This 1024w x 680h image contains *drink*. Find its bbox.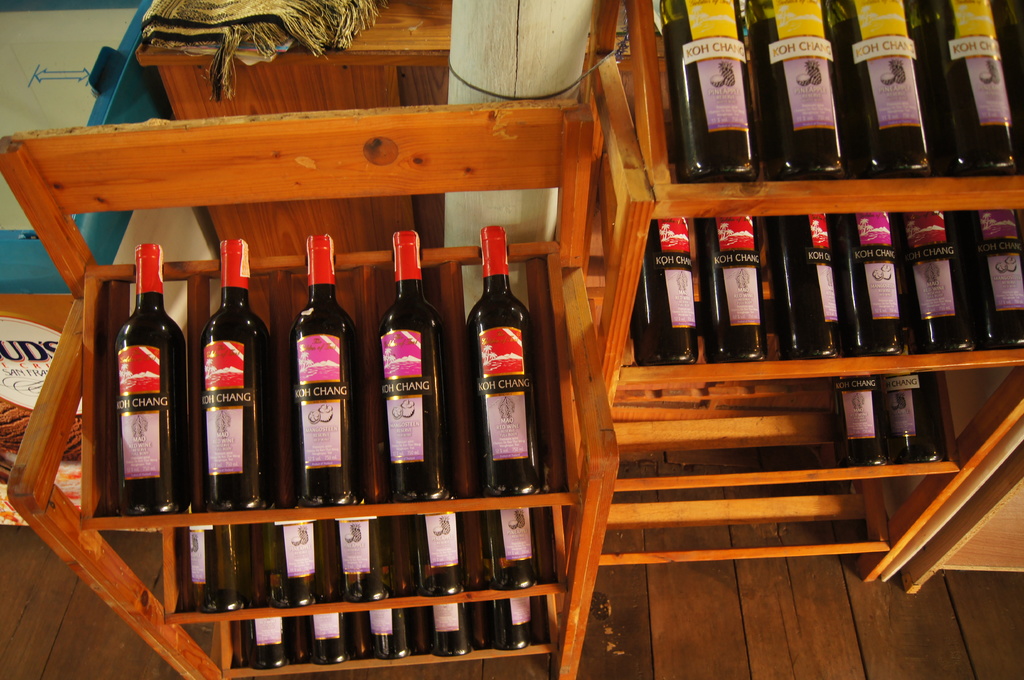
361:610:404:658.
